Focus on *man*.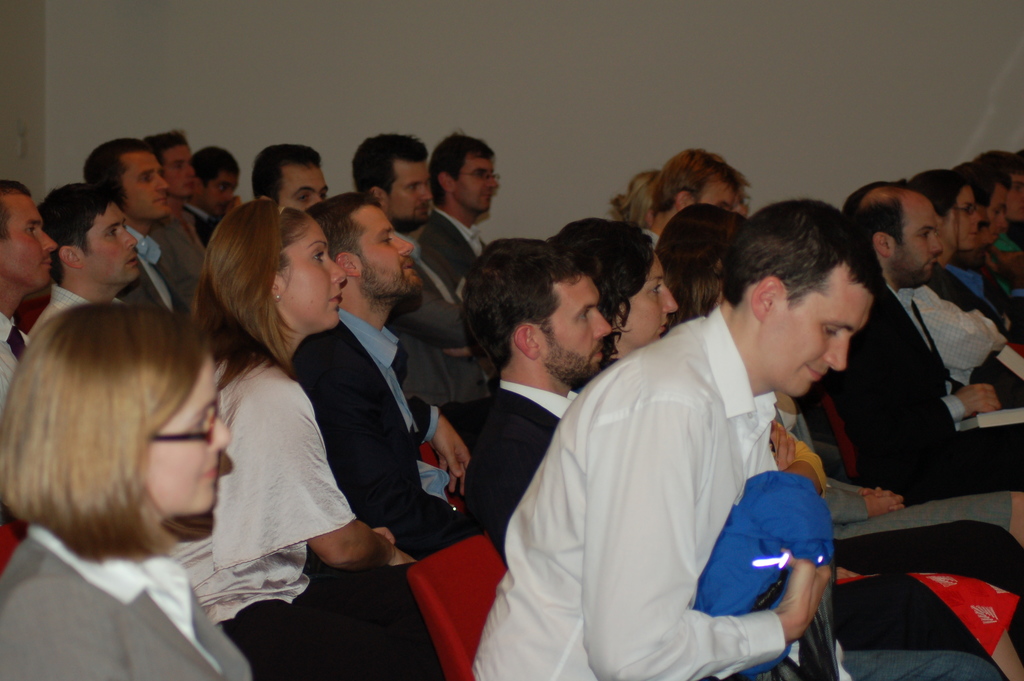
Focused at <region>80, 136, 184, 300</region>.
